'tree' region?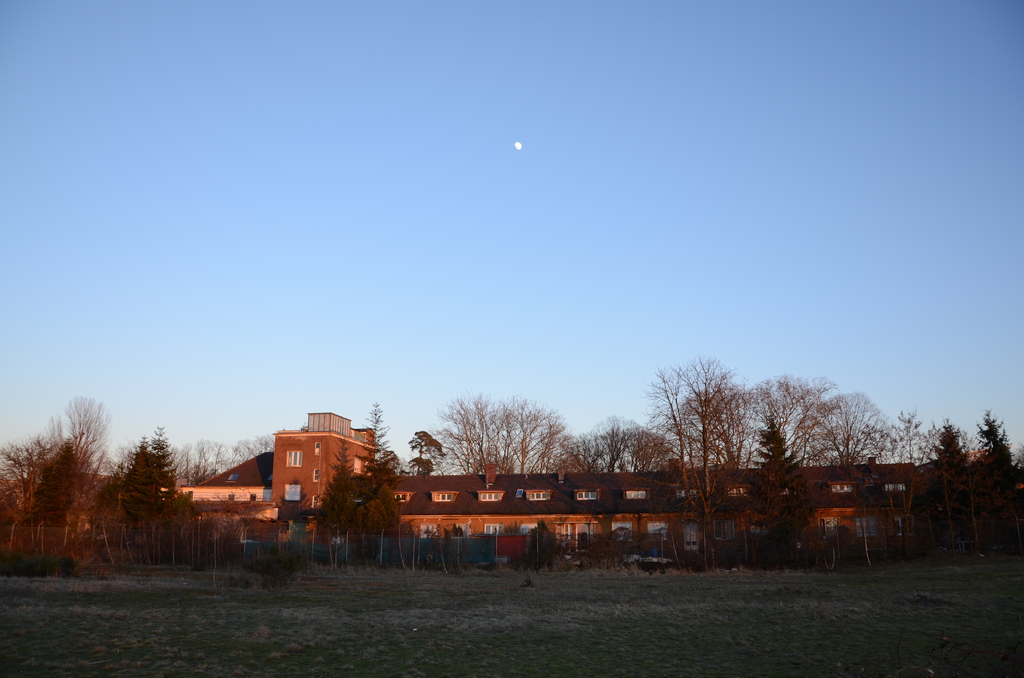
[304,429,370,549]
